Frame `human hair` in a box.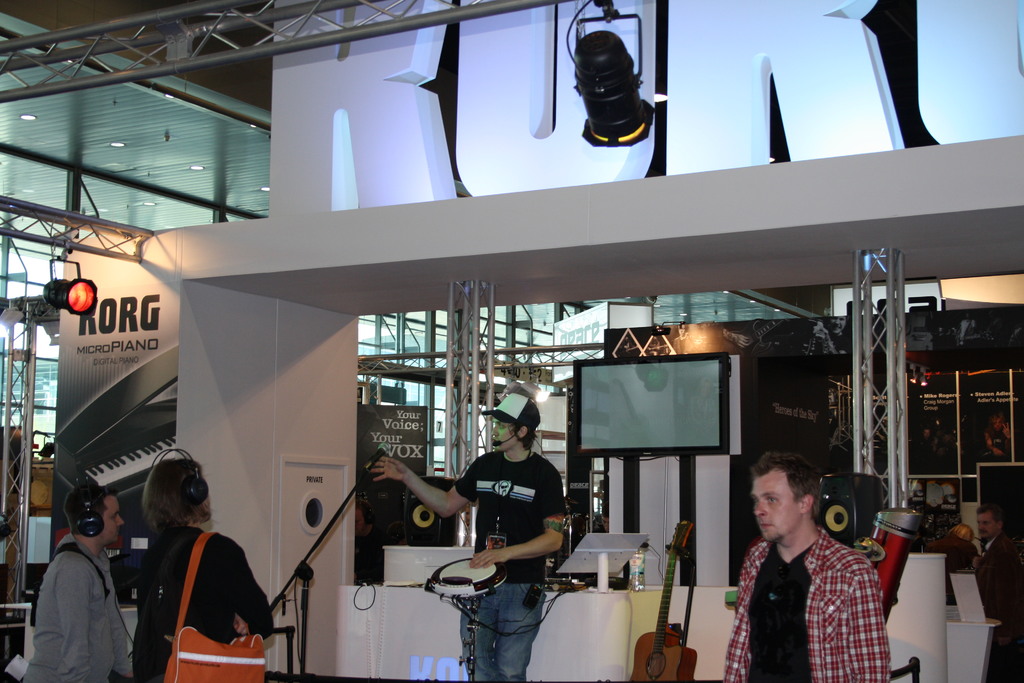
bbox=(751, 447, 825, 525).
